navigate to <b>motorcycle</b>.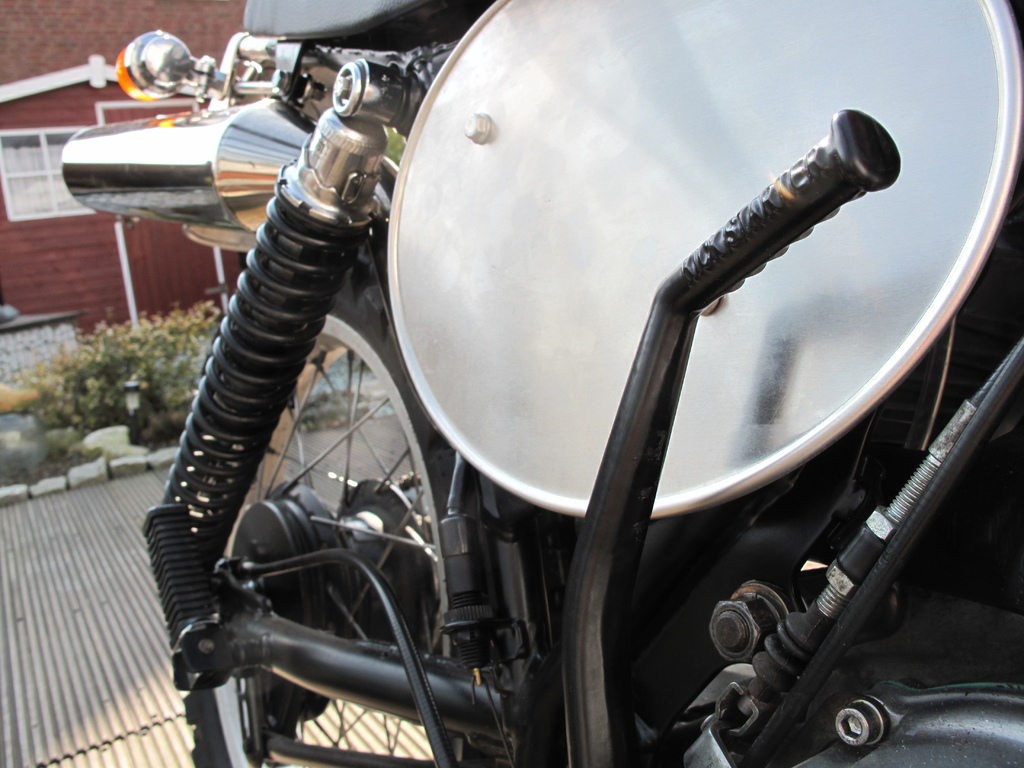
Navigation target: bbox(60, 0, 1022, 763).
